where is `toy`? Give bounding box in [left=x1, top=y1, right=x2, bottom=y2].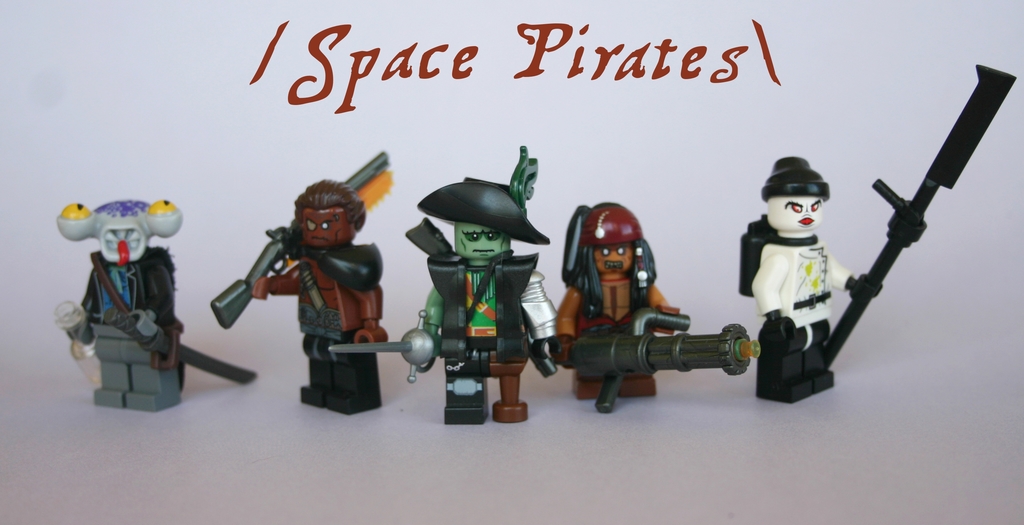
[left=255, top=178, right=396, bottom=419].
